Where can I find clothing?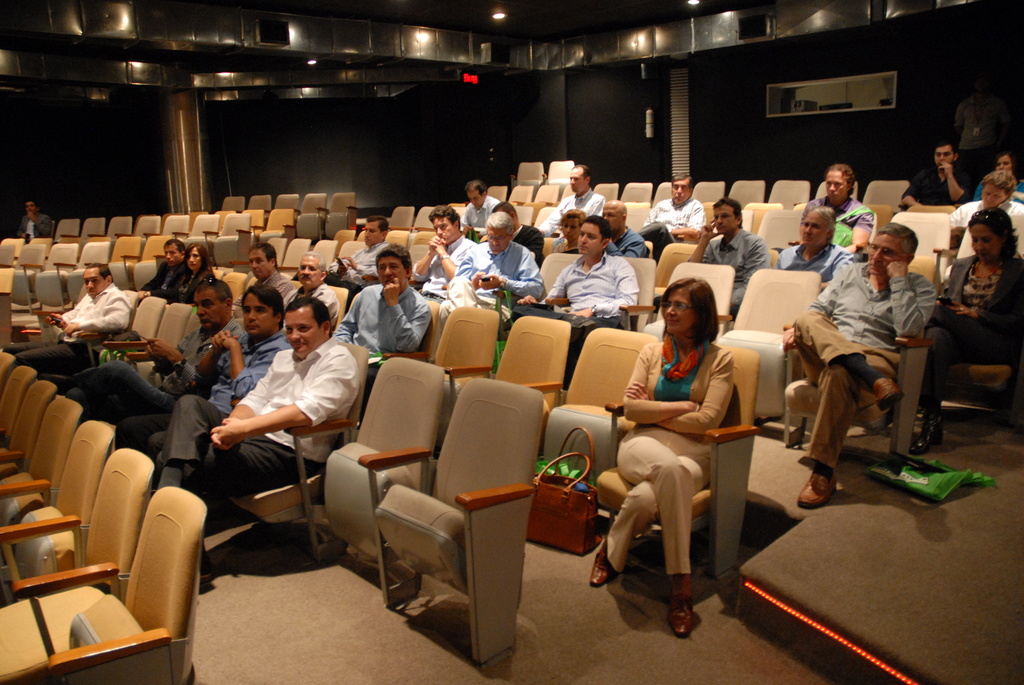
You can find it at (left=111, top=325, right=294, bottom=457).
